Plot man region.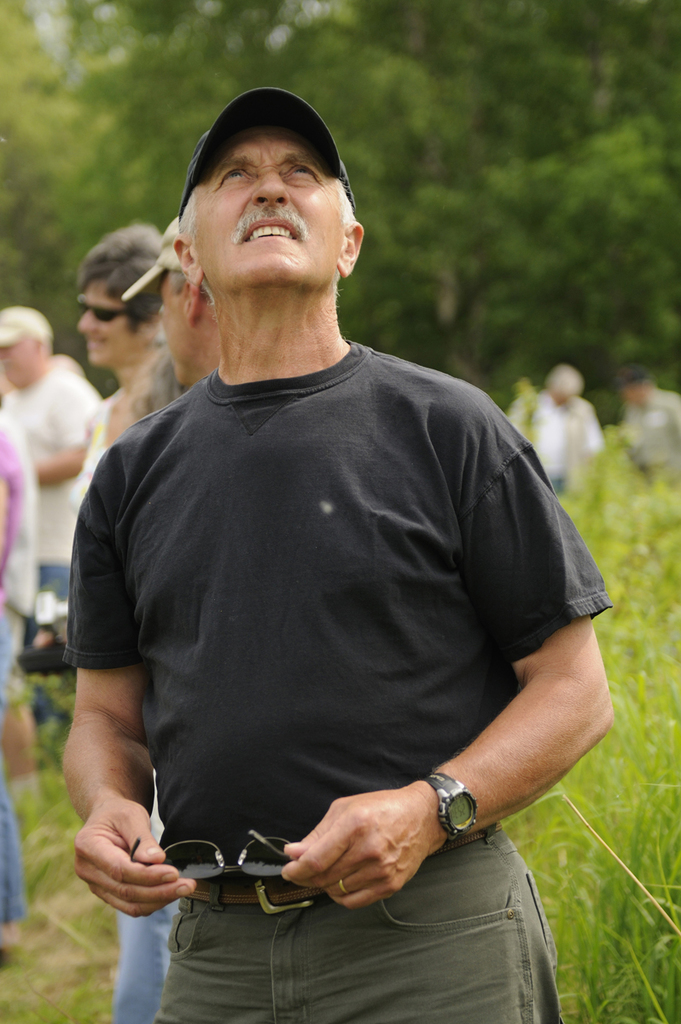
Plotted at [x1=100, y1=208, x2=204, y2=1023].
